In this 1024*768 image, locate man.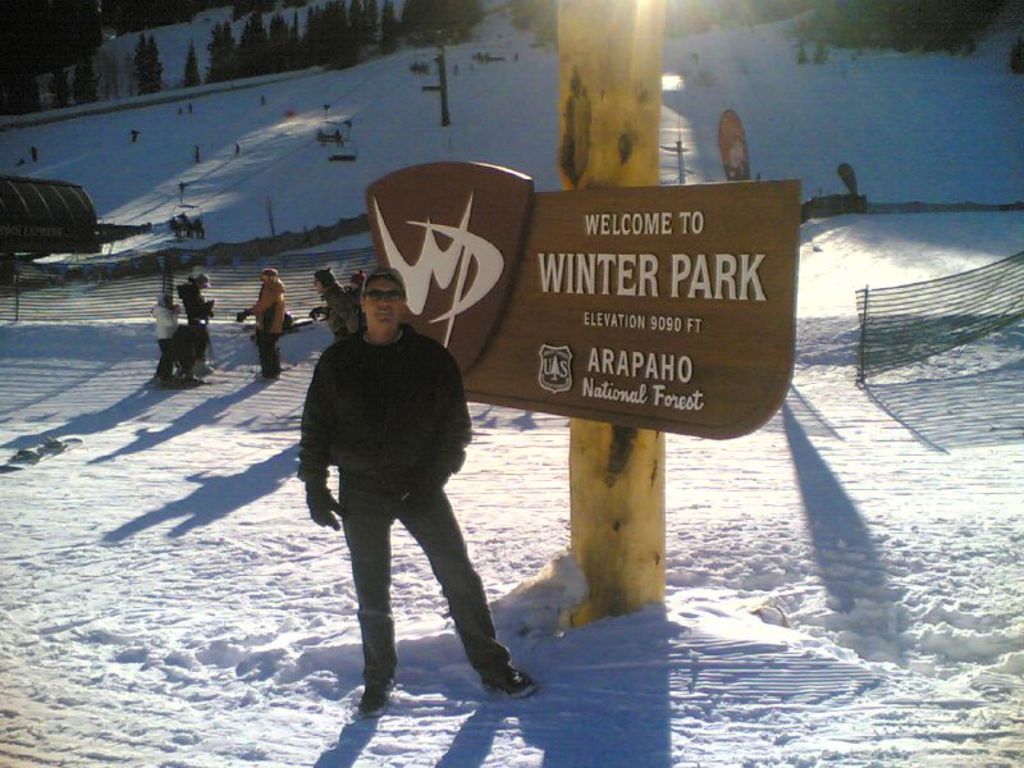
Bounding box: rect(296, 266, 539, 721).
